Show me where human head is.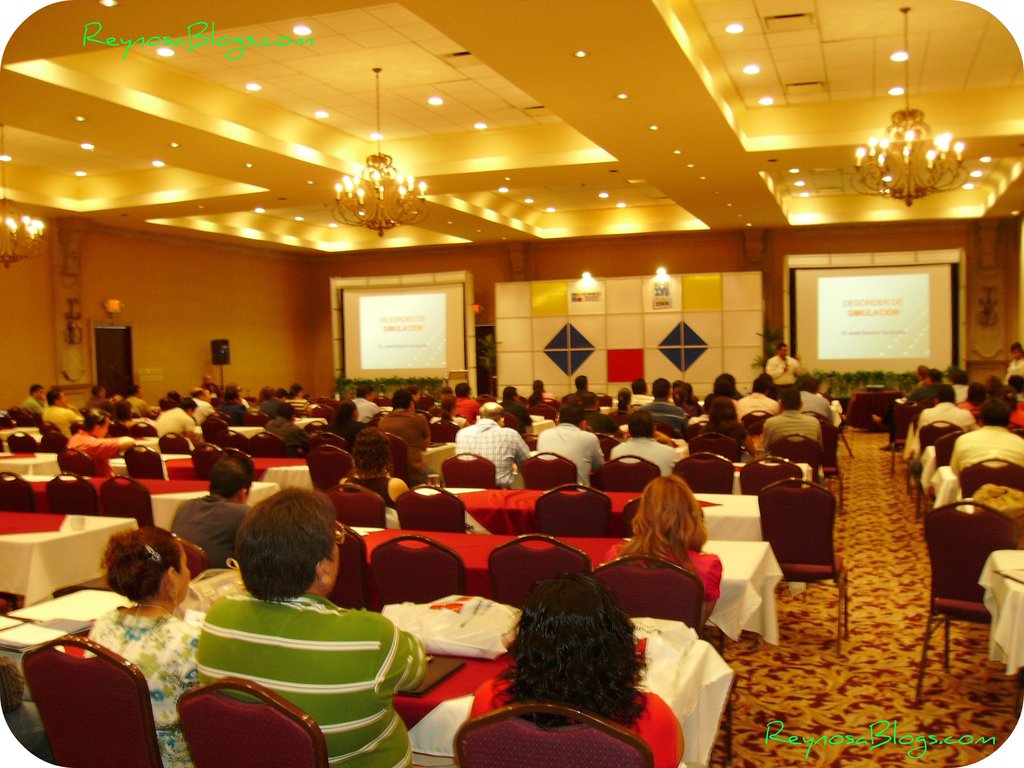
human head is at select_region(701, 389, 710, 412).
